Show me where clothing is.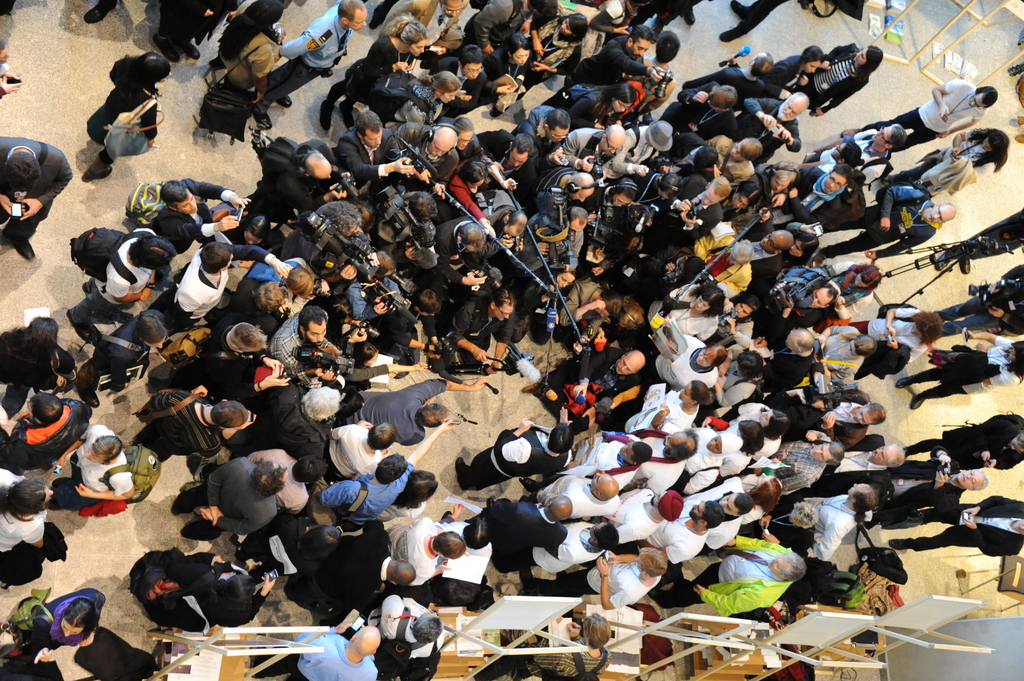
clothing is at 314,470,410,536.
